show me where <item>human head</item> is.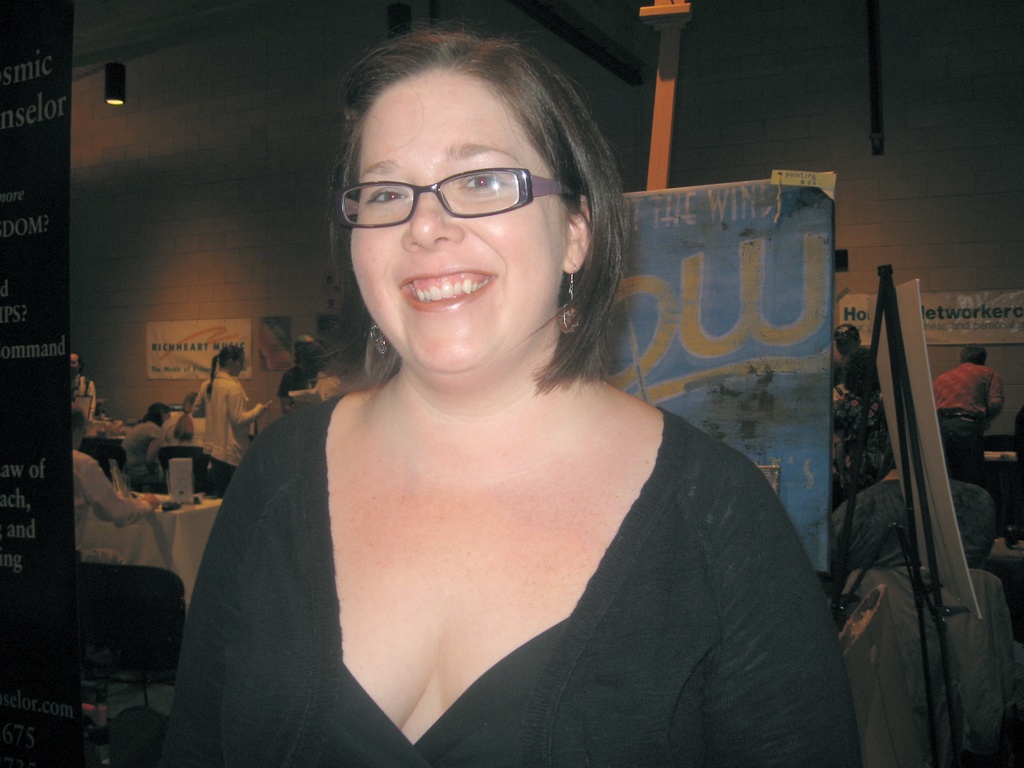
<item>human head</item> is at crop(319, 31, 620, 367).
